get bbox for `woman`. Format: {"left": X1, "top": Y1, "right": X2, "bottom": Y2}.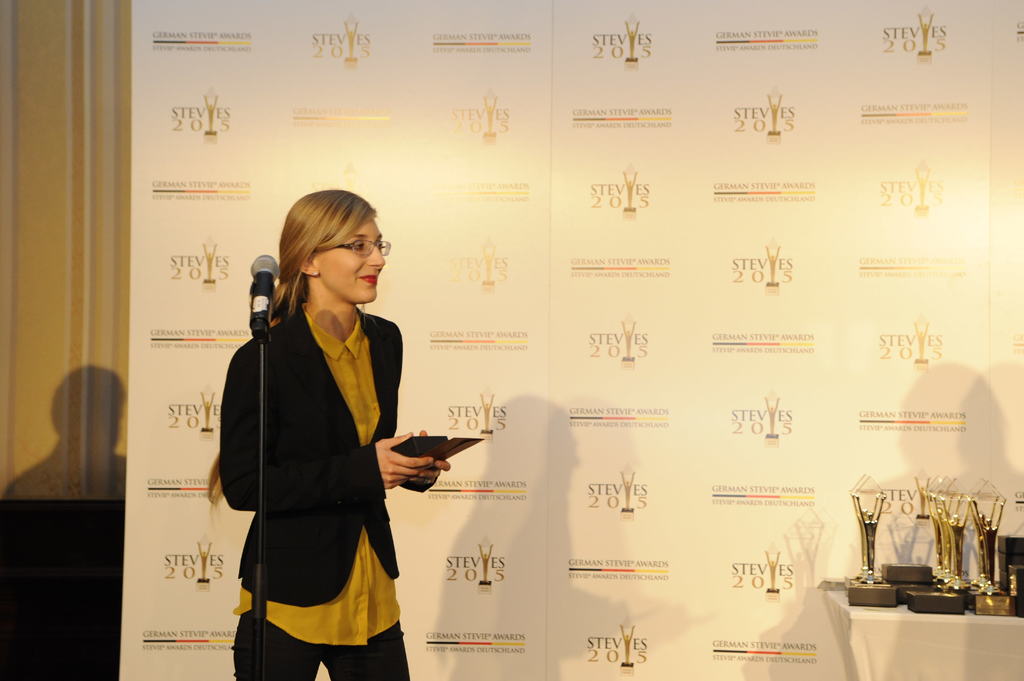
{"left": 211, "top": 183, "right": 454, "bottom": 680}.
